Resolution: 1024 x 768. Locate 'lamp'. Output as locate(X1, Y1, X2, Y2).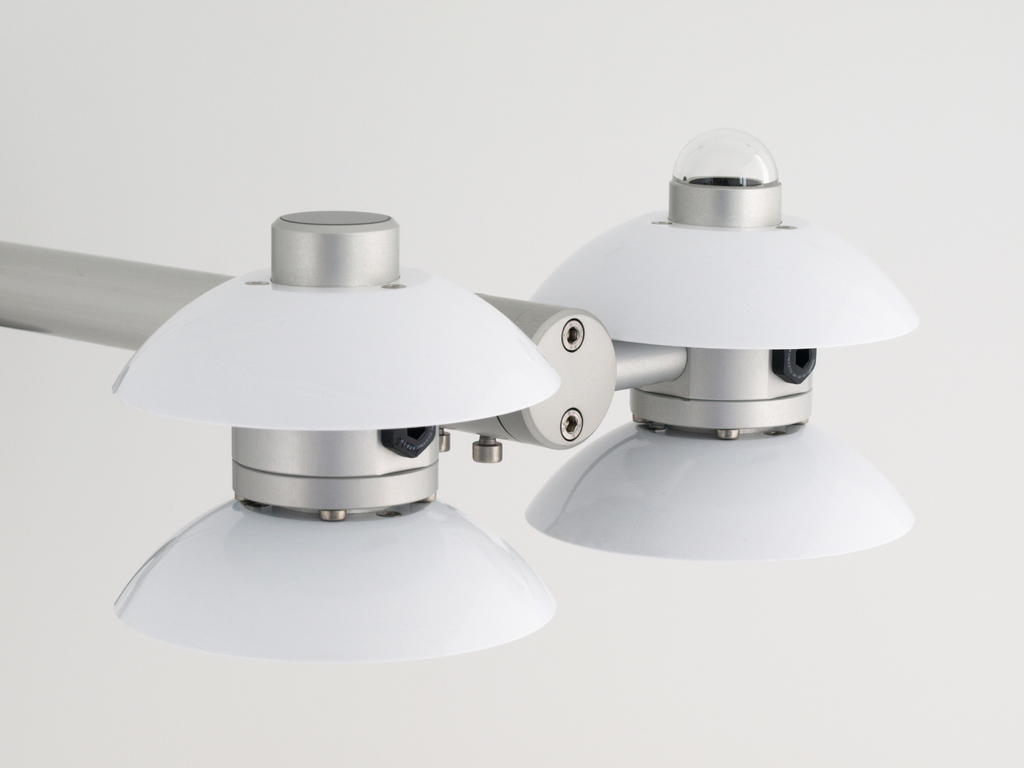
locate(109, 211, 560, 667).
